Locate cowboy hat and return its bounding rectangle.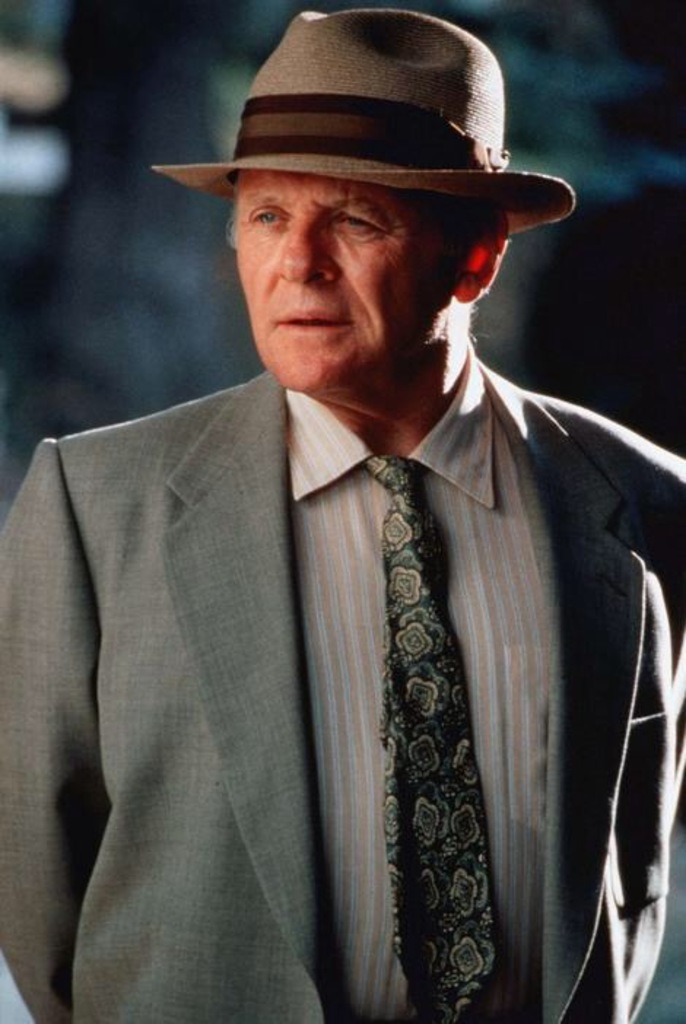
{"x1": 158, "y1": 0, "x2": 569, "y2": 241}.
